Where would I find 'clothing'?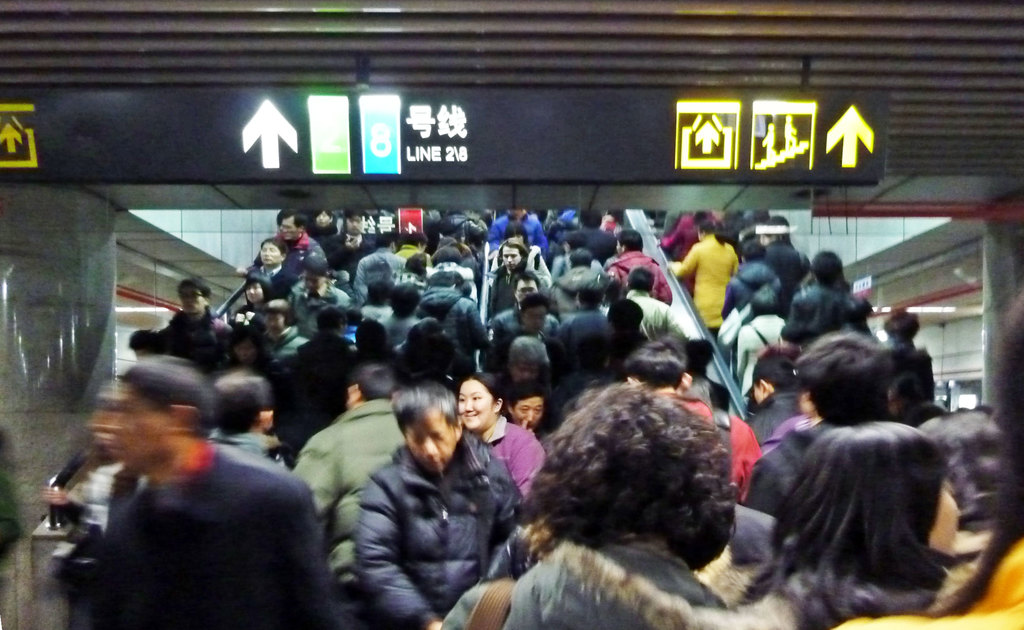
At pyautogui.locateOnScreen(630, 288, 683, 338).
